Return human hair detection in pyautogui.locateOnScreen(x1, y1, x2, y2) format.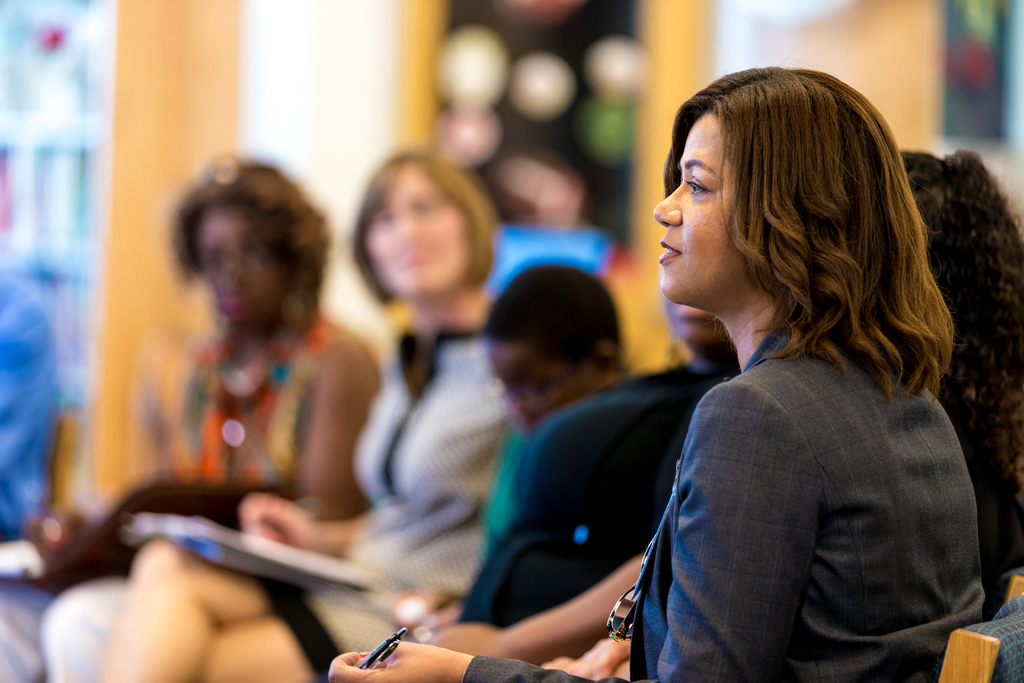
pyautogui.locateOnScreen(163, 158, 332, 336).
